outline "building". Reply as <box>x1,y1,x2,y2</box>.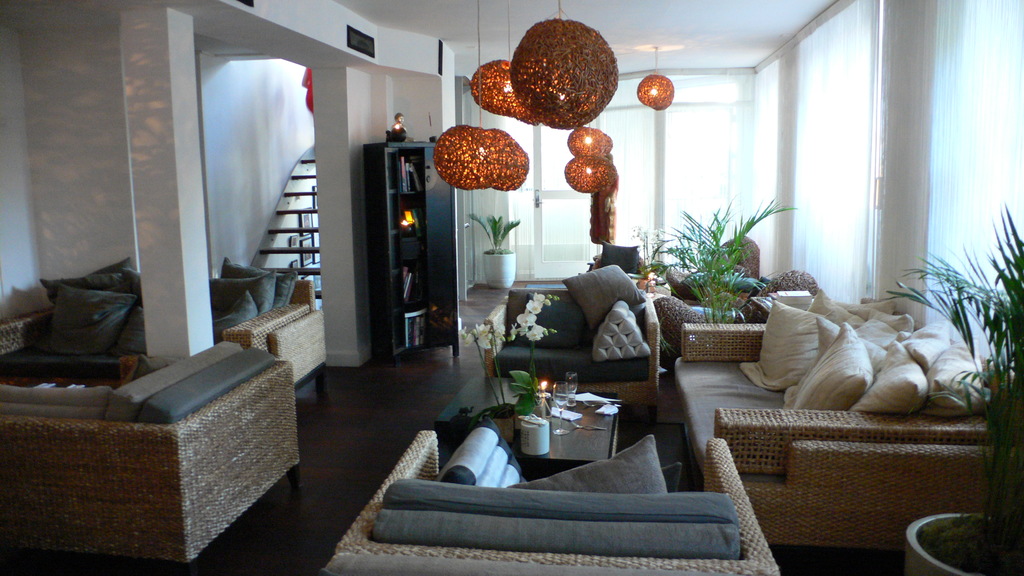
<box>0,0,1023,575</box>.
